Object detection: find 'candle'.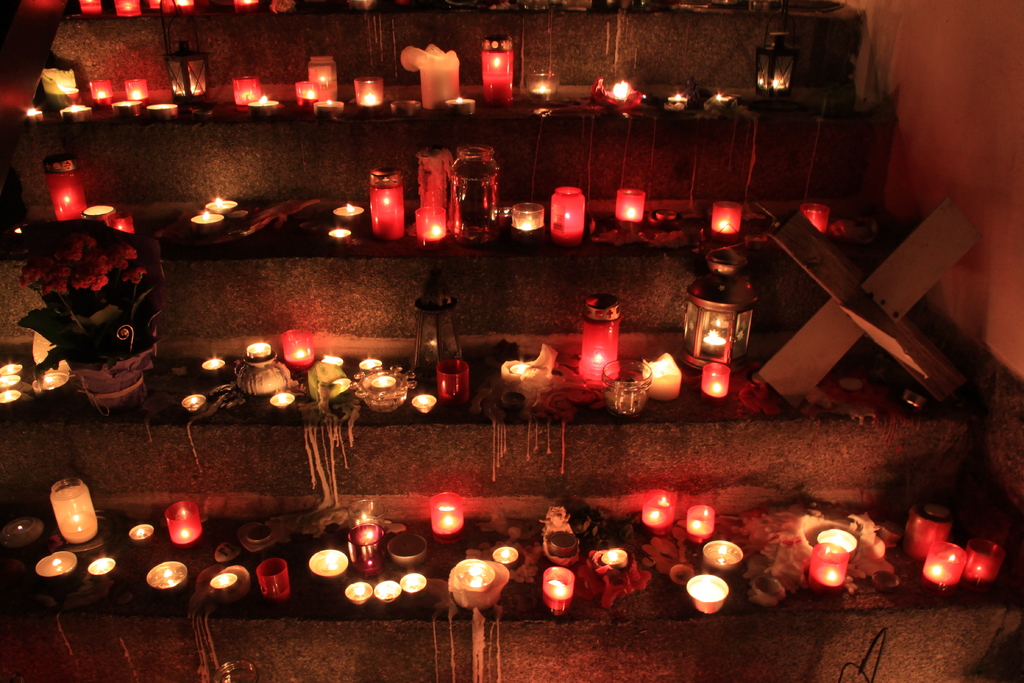
(86,557,116,580).
